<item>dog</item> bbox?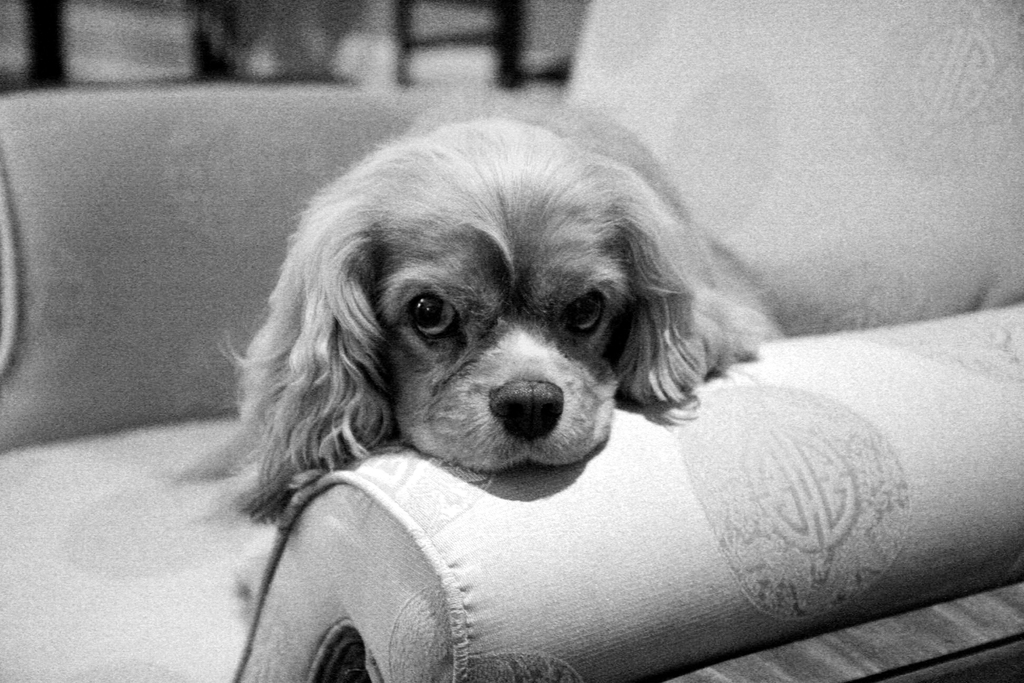
(x1=207, y1=86, x2=776, y2=524)
